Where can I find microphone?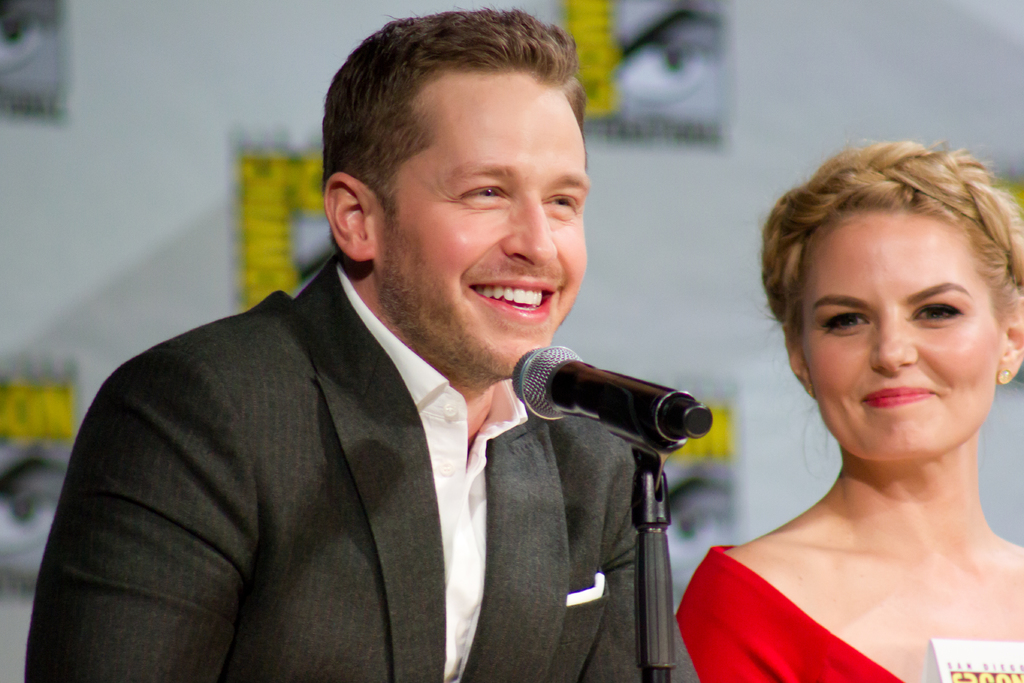
You can find it at select_region(512, 353, 733, 465).
